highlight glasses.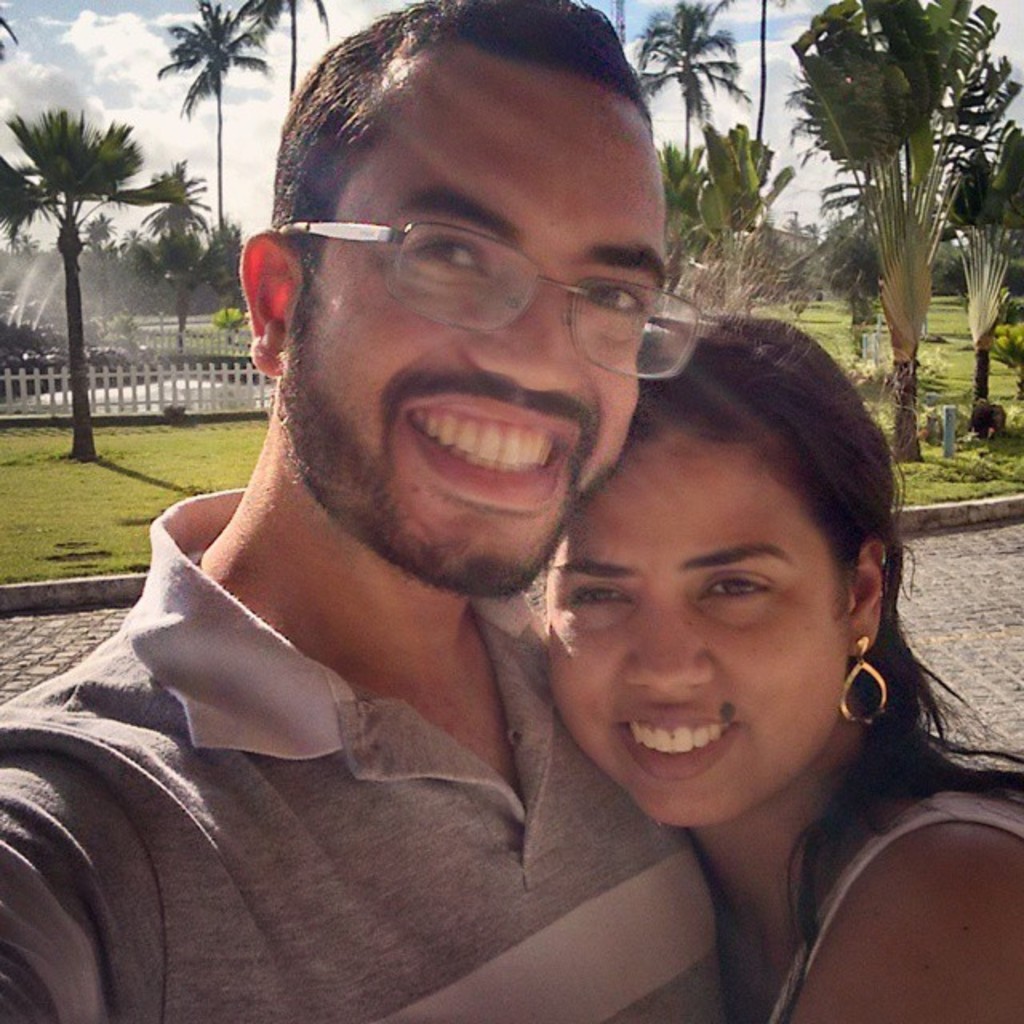
Highlighted region: region(278, 216, 696, 381).
